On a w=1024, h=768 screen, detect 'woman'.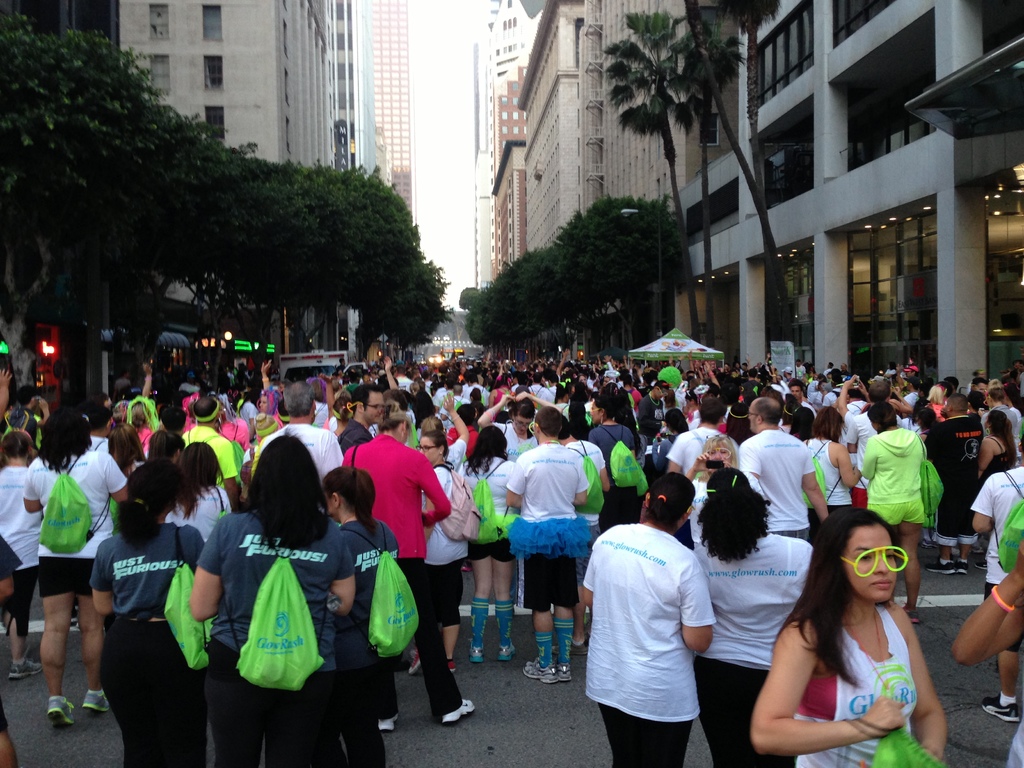
(107,426,141,481).
